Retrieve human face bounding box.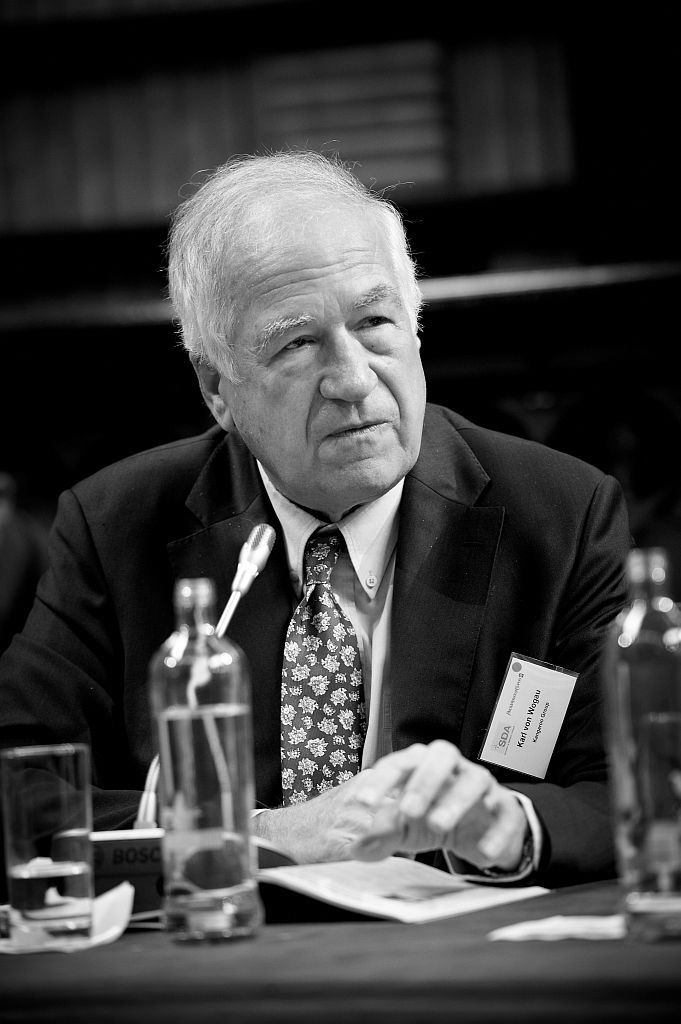
Bounding box: pyautogui.locateOnScreen(221, 206, 434, 504).
